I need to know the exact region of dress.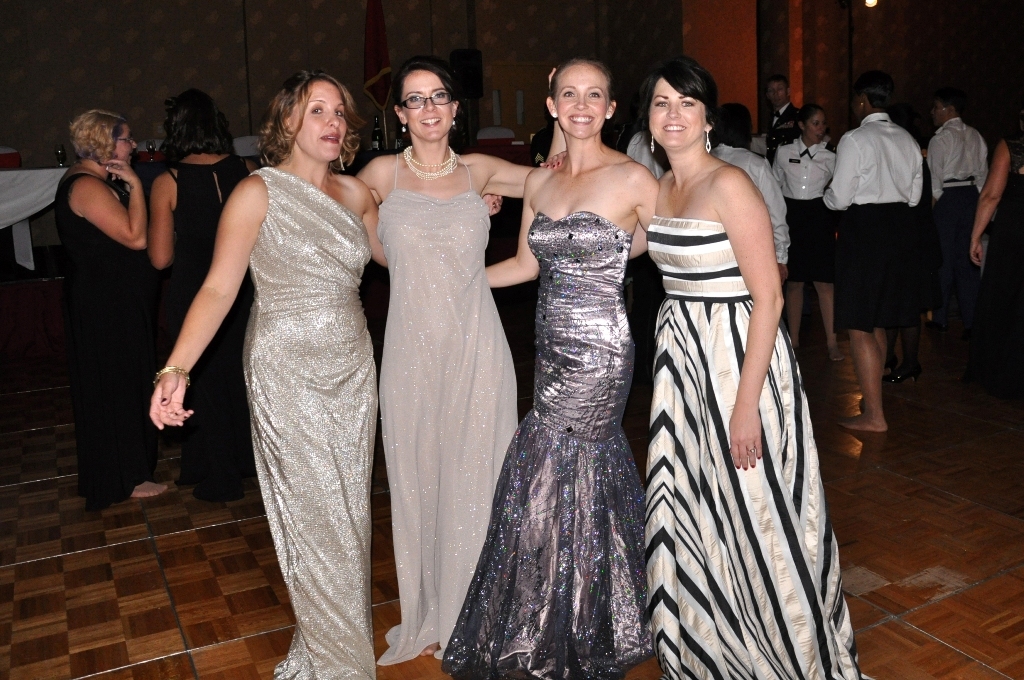
Region: [54, 175, 160, 511].
